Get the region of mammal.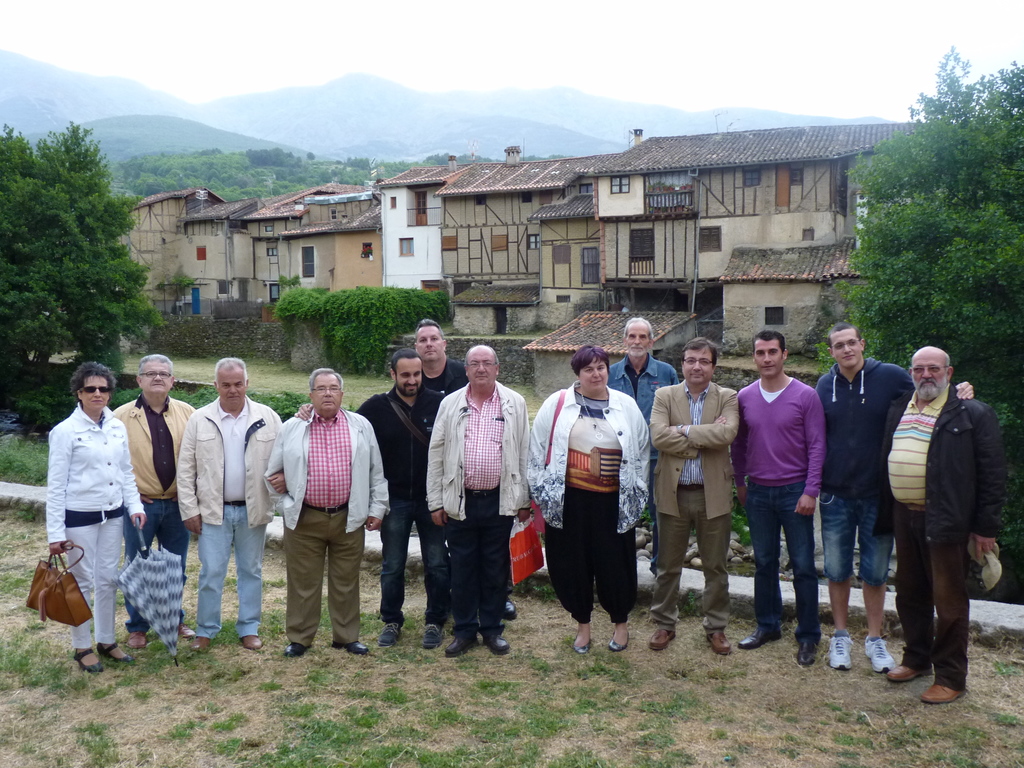
(left=646, top=333, right=739, bottom=657).
